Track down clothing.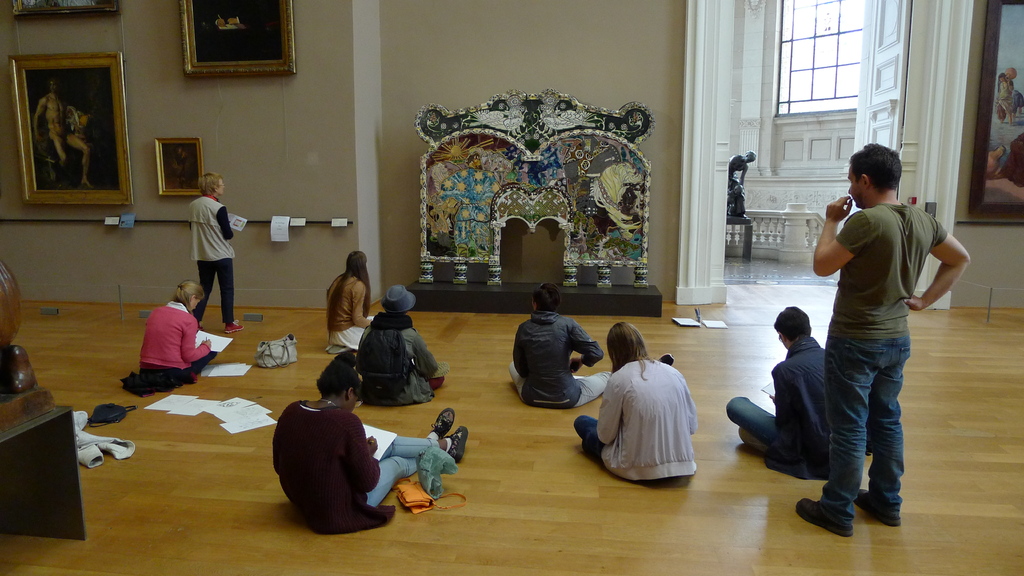
Tracked to rect(348, 313, 445, 409).
